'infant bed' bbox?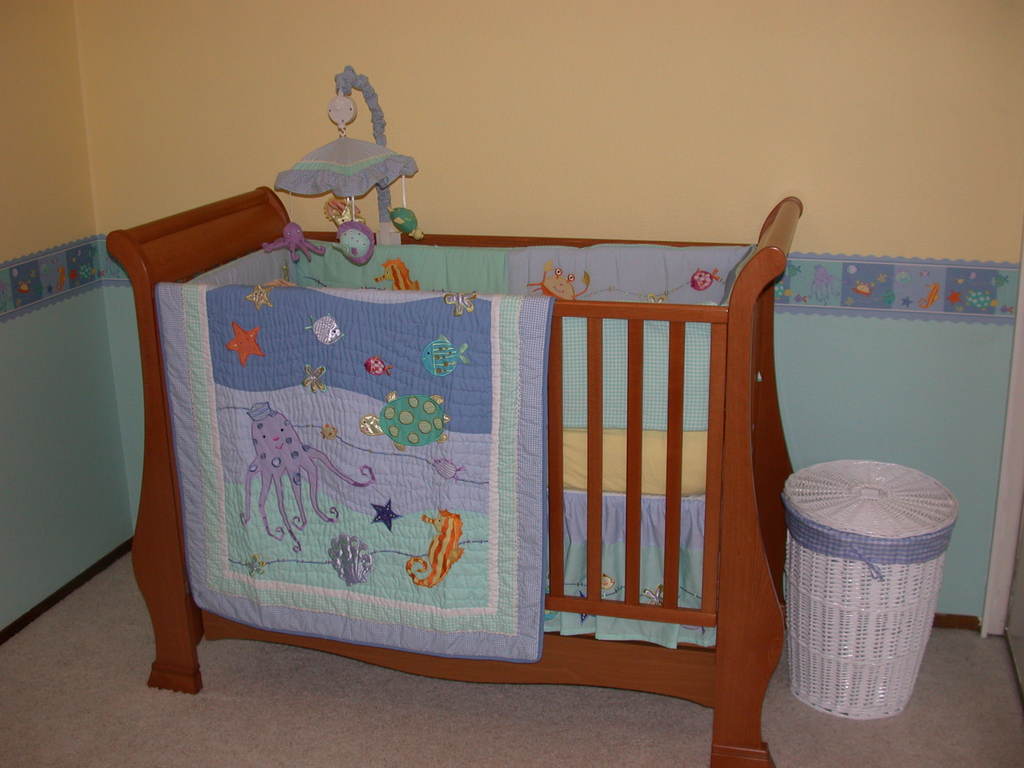
pyautogui.locateOnScreen(104, 63, 803, 767)
